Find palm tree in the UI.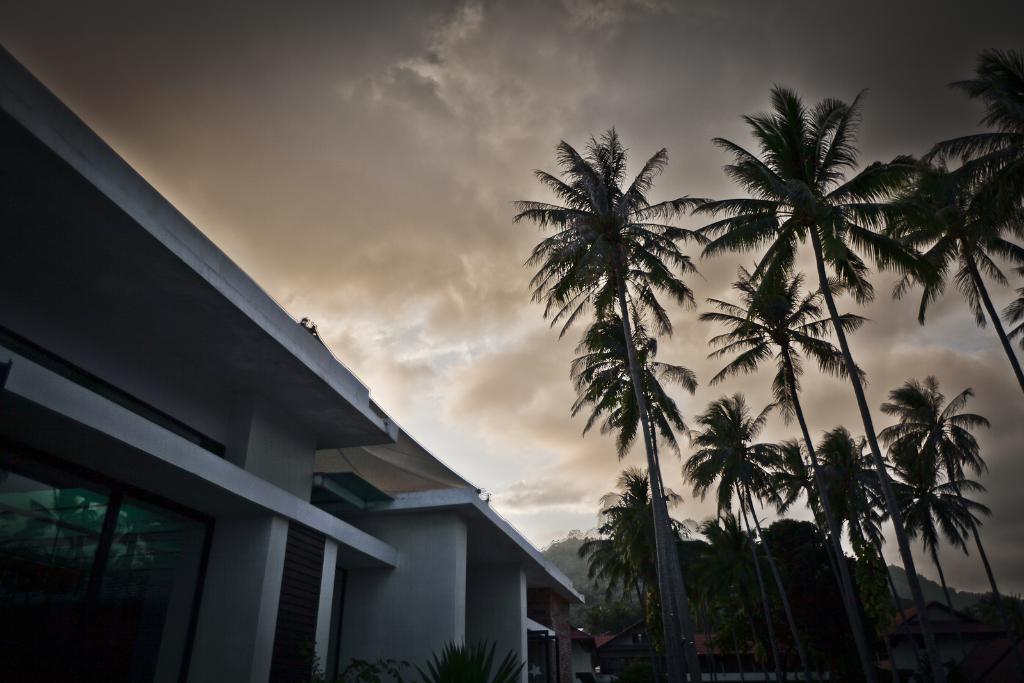
UI element at 717/131/873/520.
